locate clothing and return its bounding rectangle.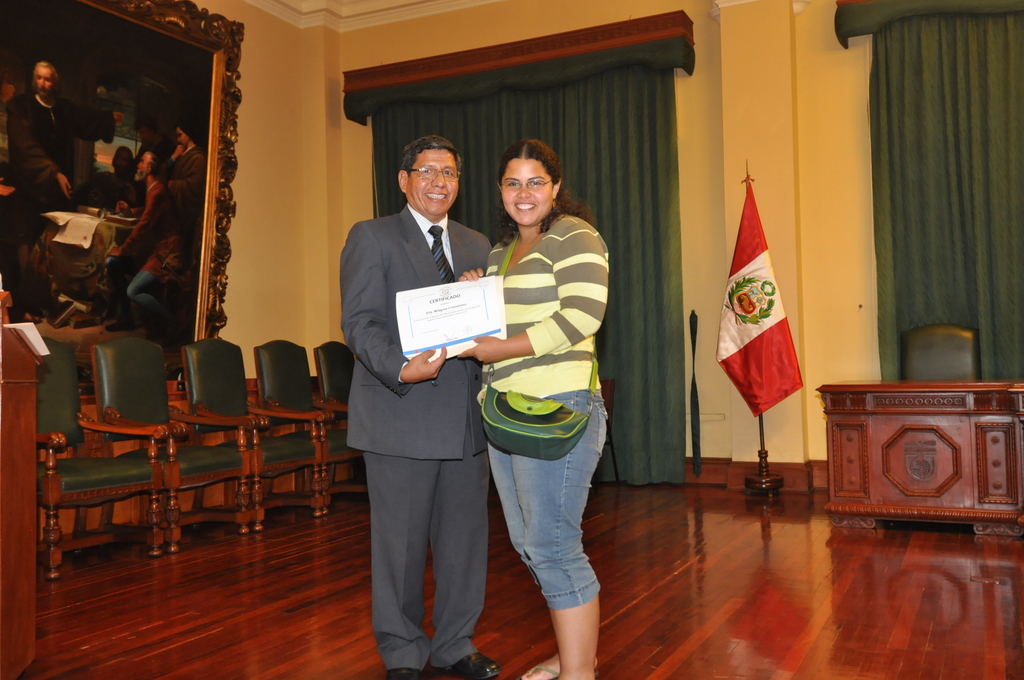
locate(339, 202, 493, 671).
